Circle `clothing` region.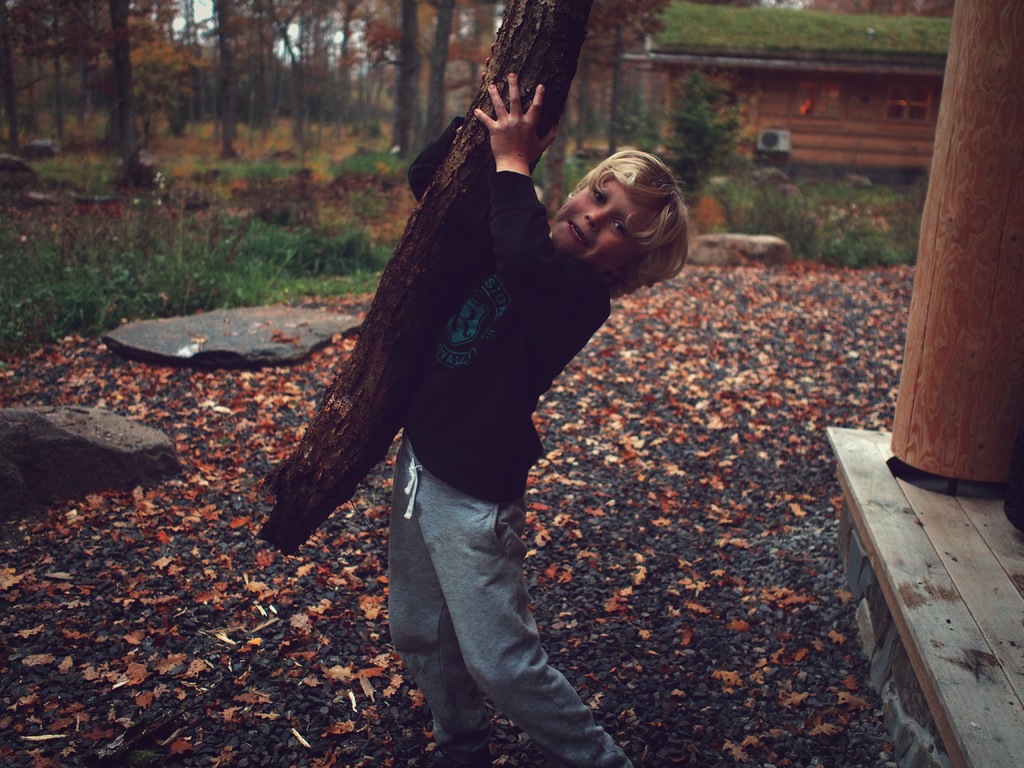
Region: select_region(390, 116, 633, 765).
